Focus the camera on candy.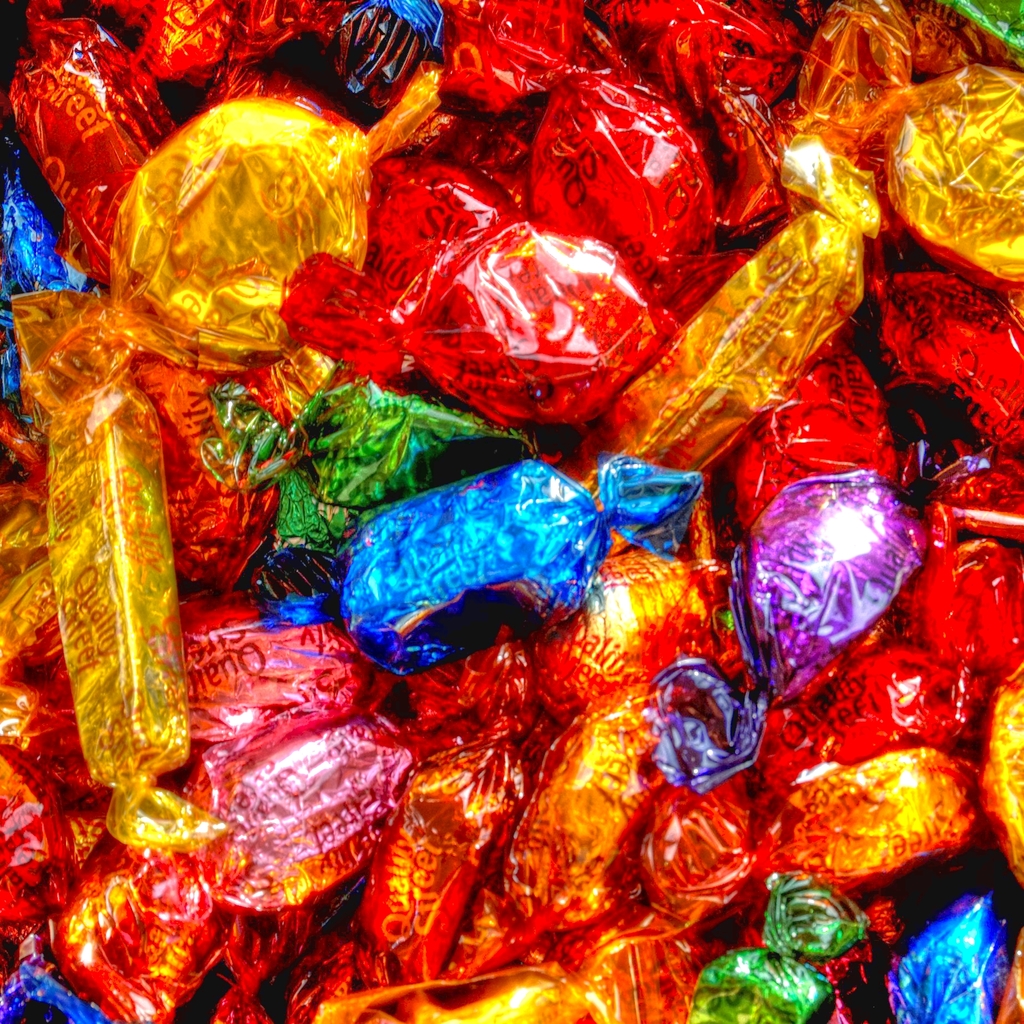
Focus region: <region>351, 451, 607, 653</region>.
